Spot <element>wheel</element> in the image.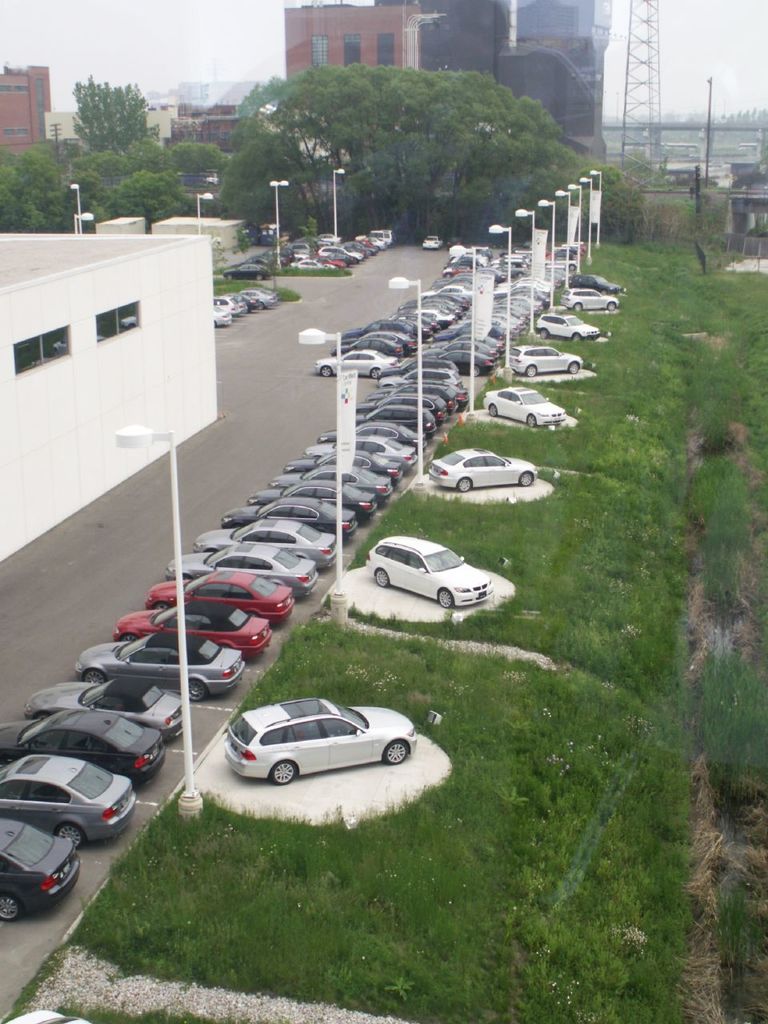
<element>wheel</element> found at [x1=475, y1=366, x2=480, y2=376].
